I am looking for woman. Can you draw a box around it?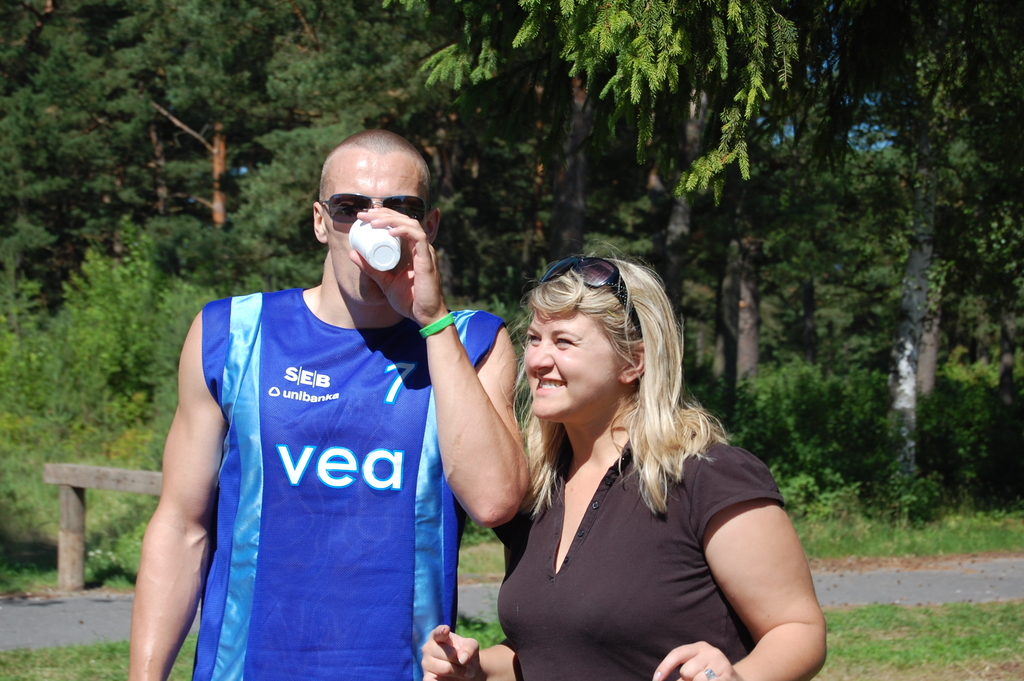
Sure, the bounding box is box=[469, 257, 814, 675].
